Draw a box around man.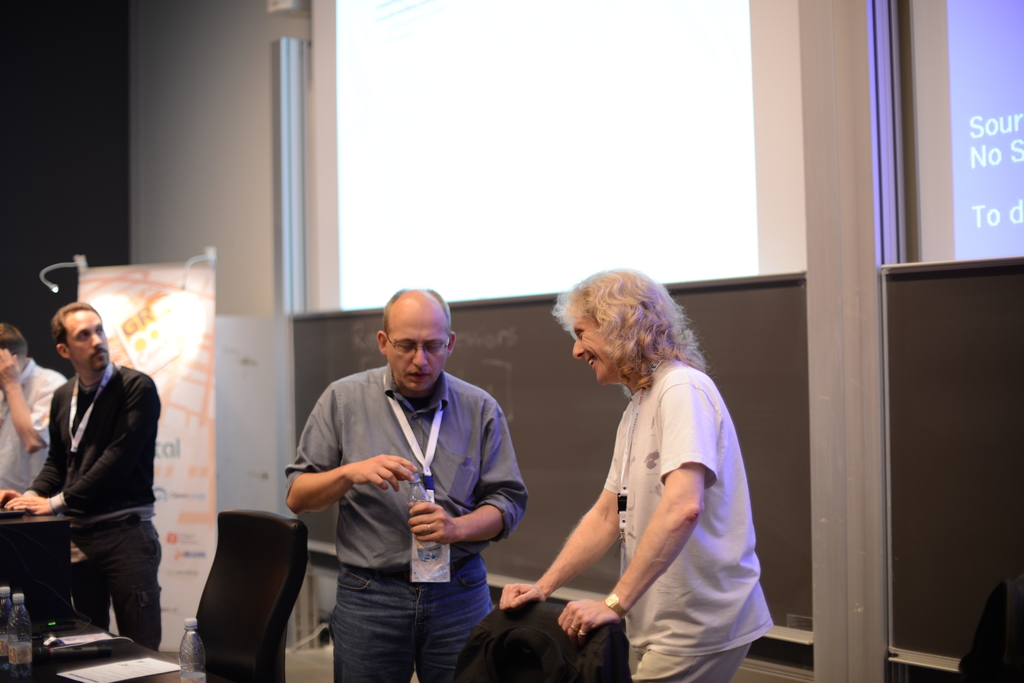
x1=17, y1=295, x2=180, y2=664.
